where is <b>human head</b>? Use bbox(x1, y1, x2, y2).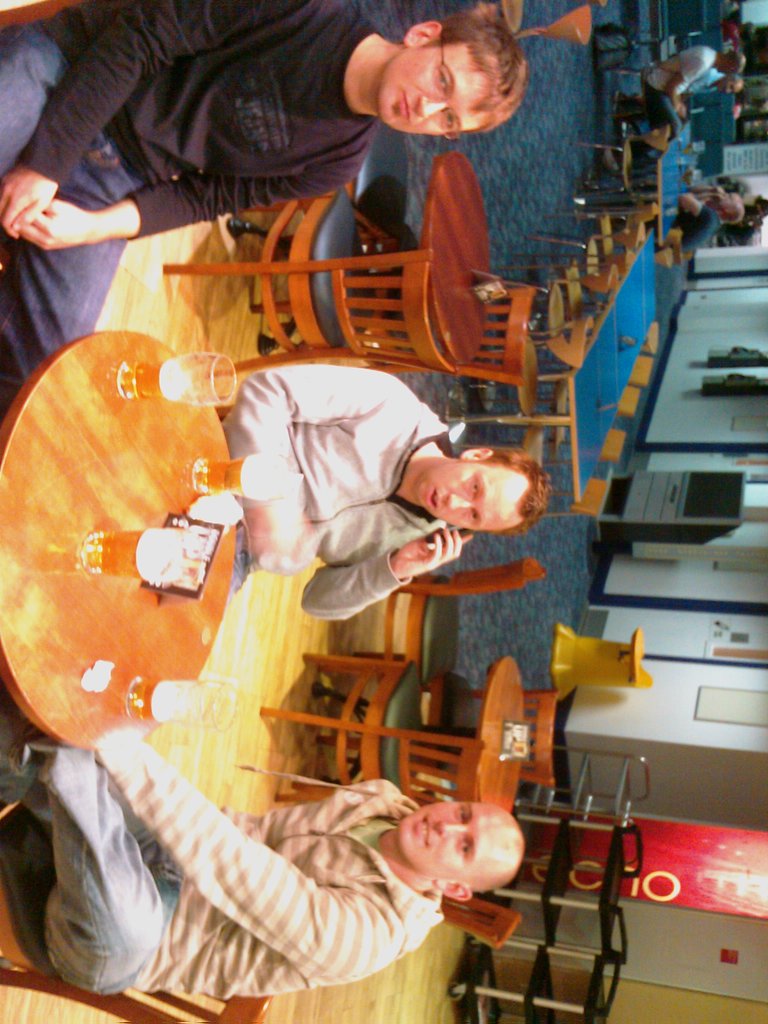
bbox(397, 798, 520, 898).
